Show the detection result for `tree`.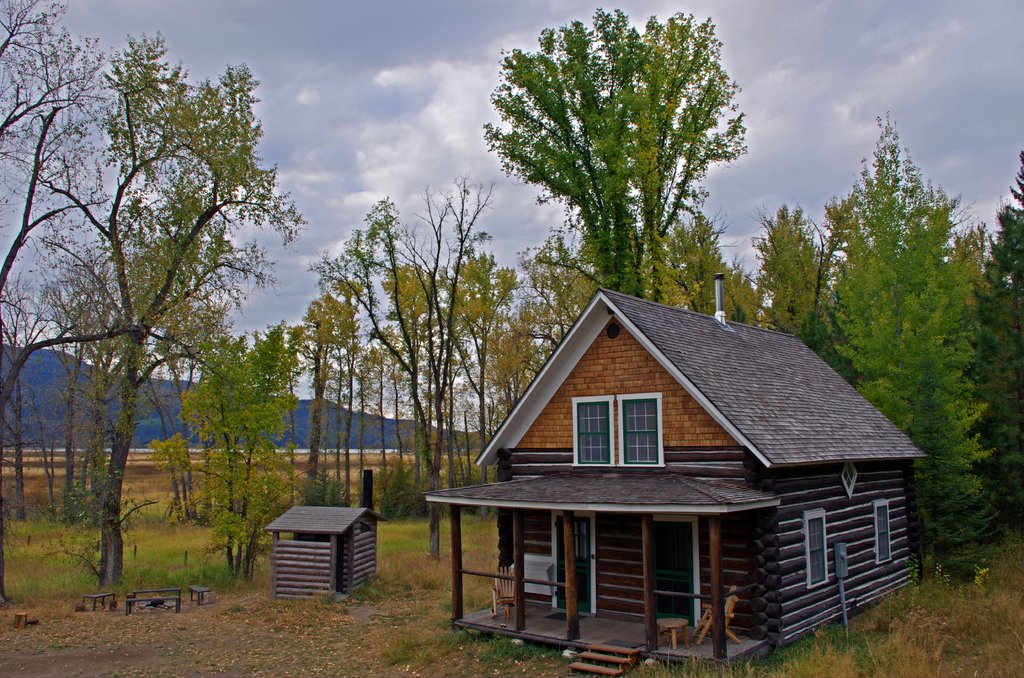
detection(624, 197, 769, 328).
